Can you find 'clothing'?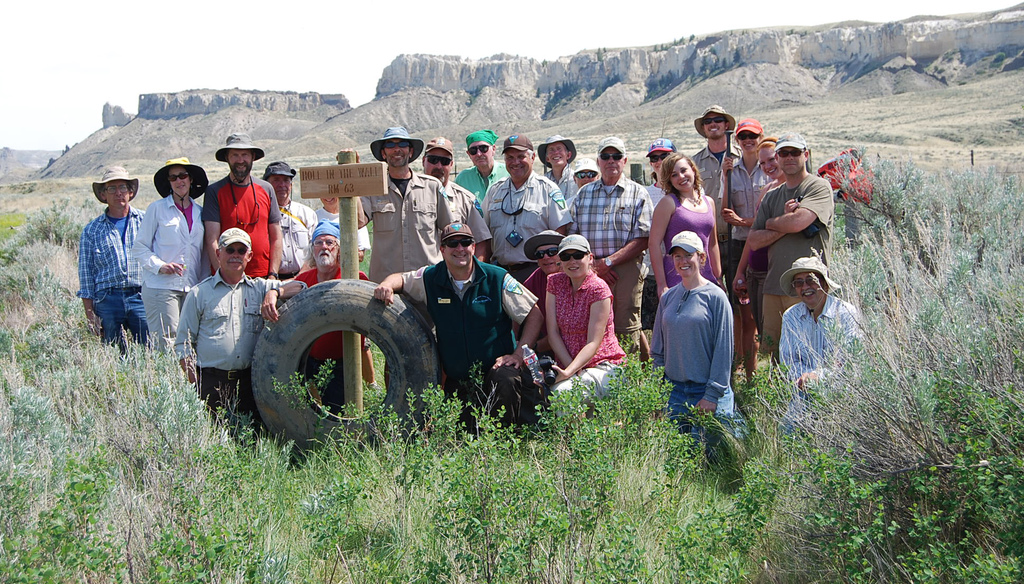
Yes, bounding box: bbox=(770, 295, 863, 453).
